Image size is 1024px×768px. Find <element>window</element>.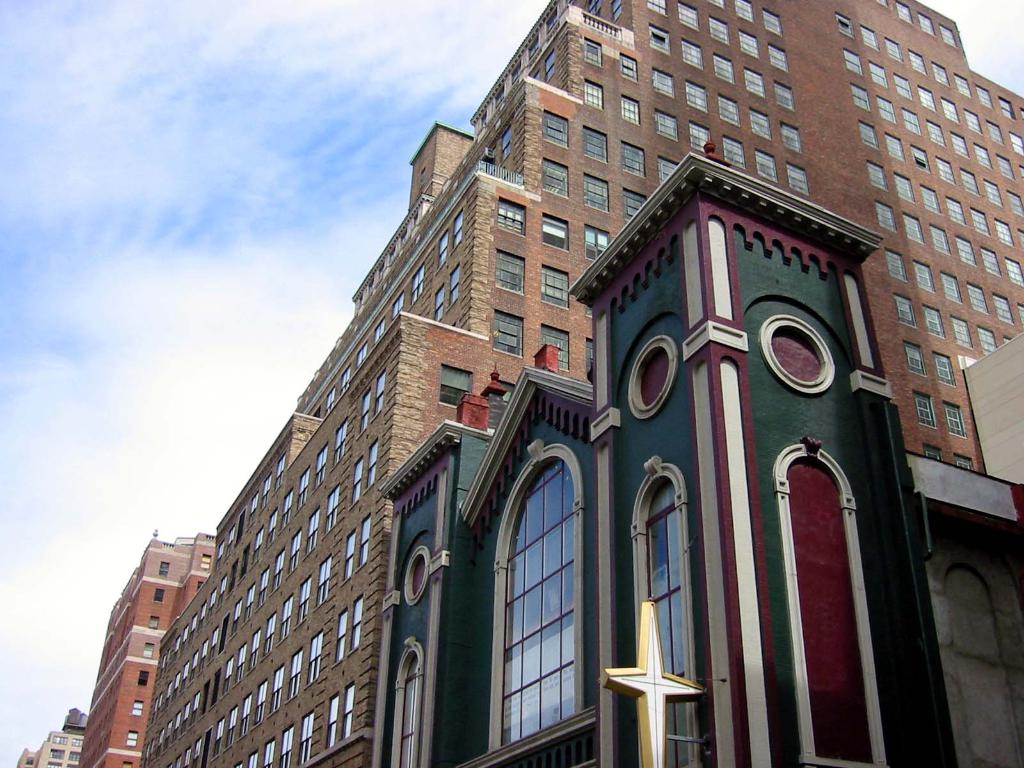
region(885, 35, 904, 65).
